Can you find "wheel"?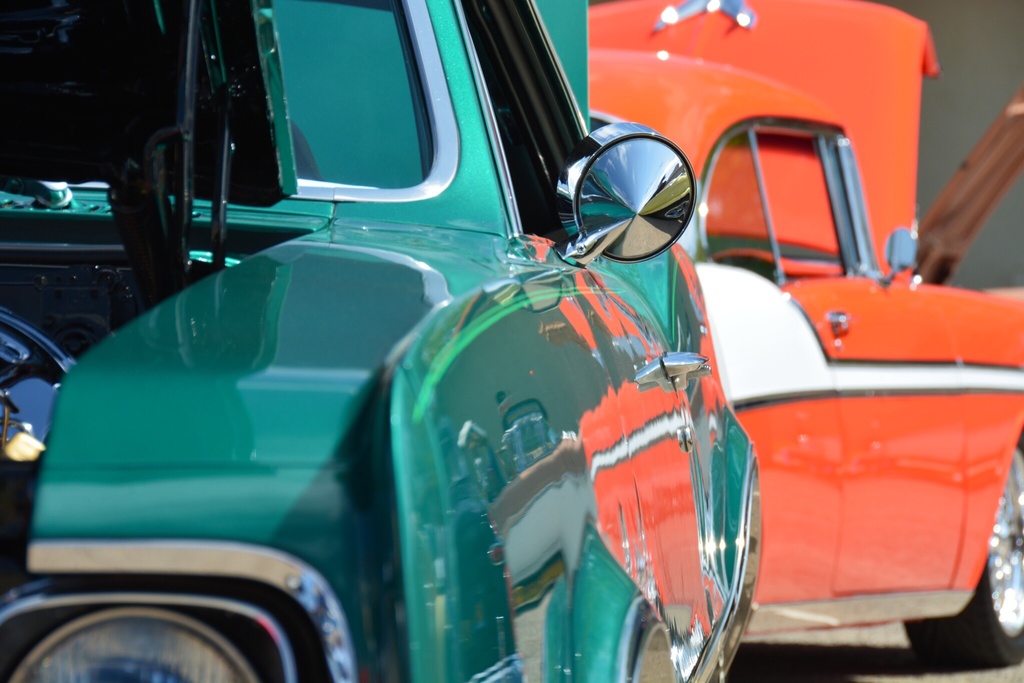
Yes, bounding box: BBox(902, 440, 1023, 676).
